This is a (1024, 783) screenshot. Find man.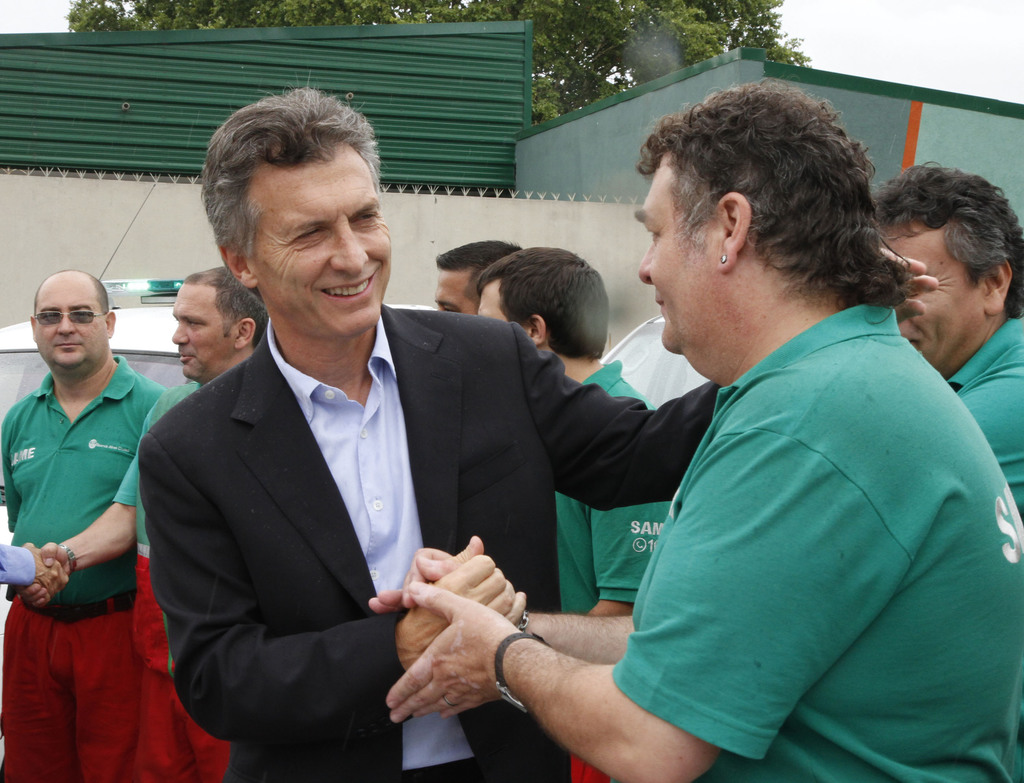
Bounding box: {"x1": 865, "y1": 149, "x2": 1023, "y2": 526}.
